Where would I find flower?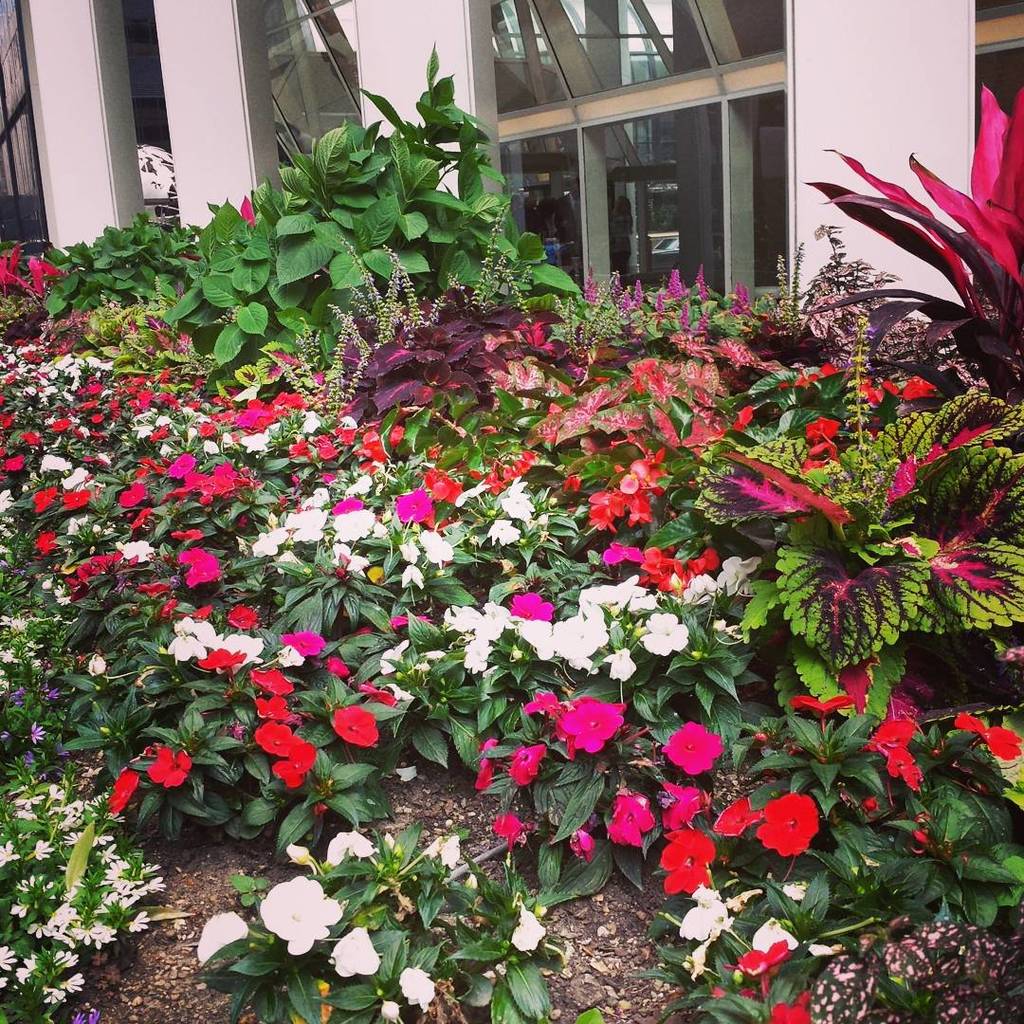
At crop(357, 681, 396, 705).
